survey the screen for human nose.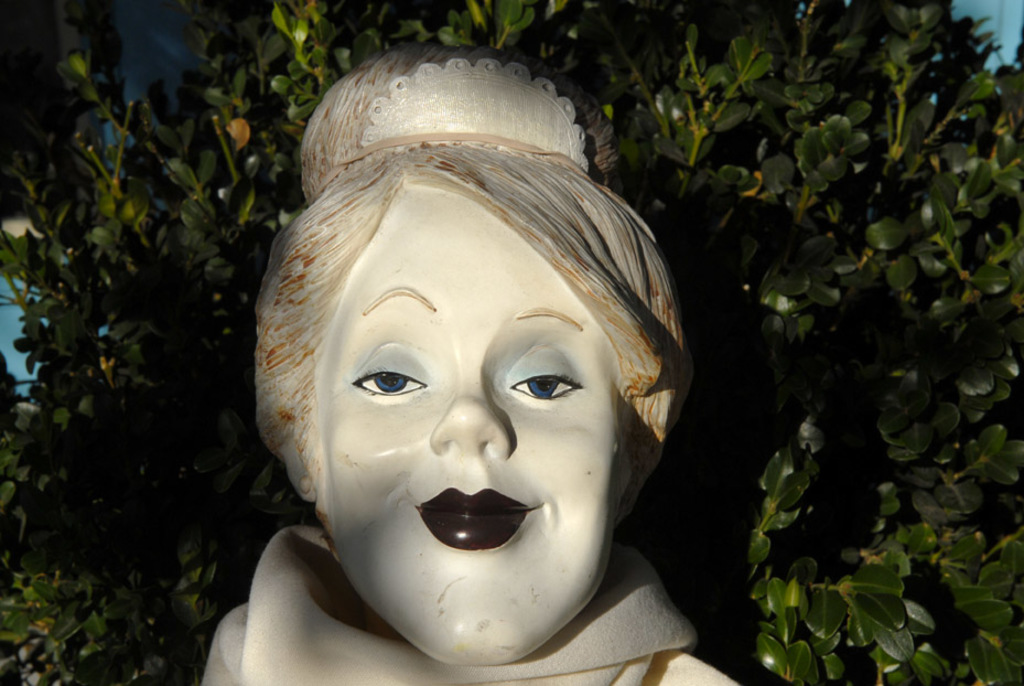
Survey found: x1=429 y1=356 x2=510 y2=460.
